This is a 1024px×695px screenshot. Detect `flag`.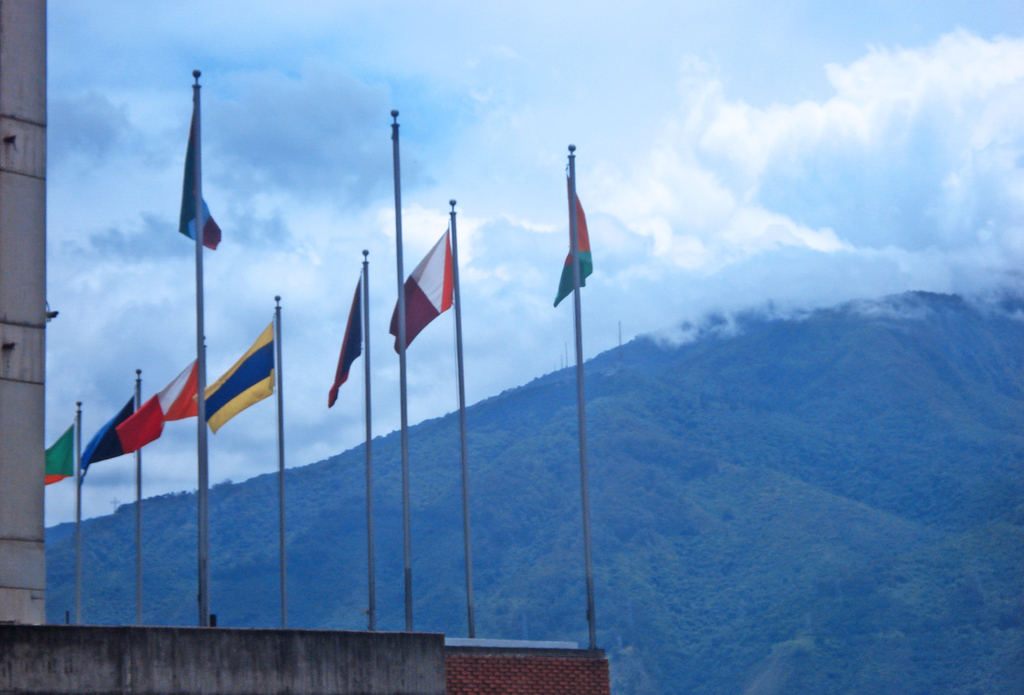
29,418,83,489.
